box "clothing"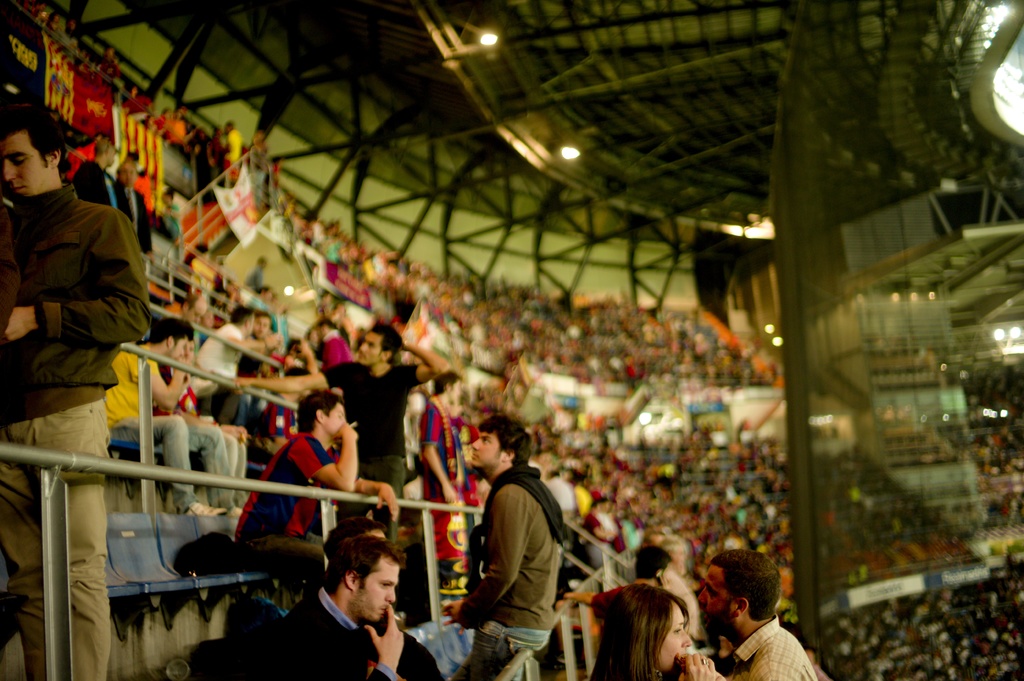
l=0, t=178, r=148, b=679
